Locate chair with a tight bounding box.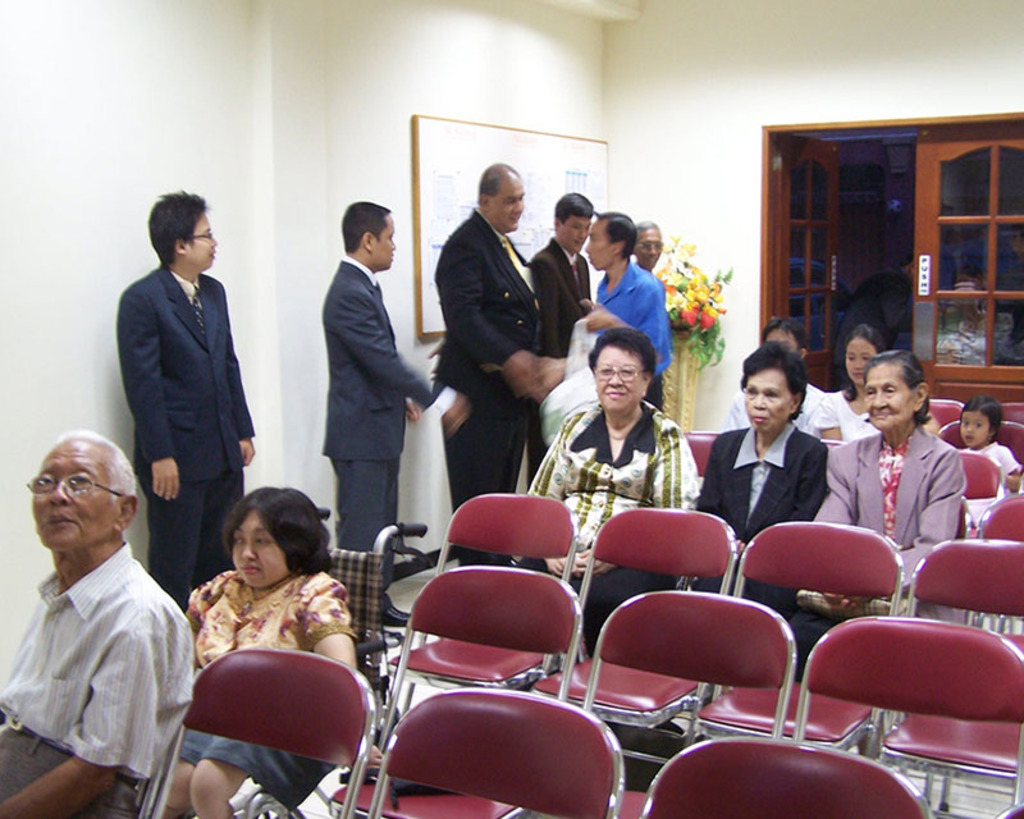
select_region(635, 732, 934, 818).
